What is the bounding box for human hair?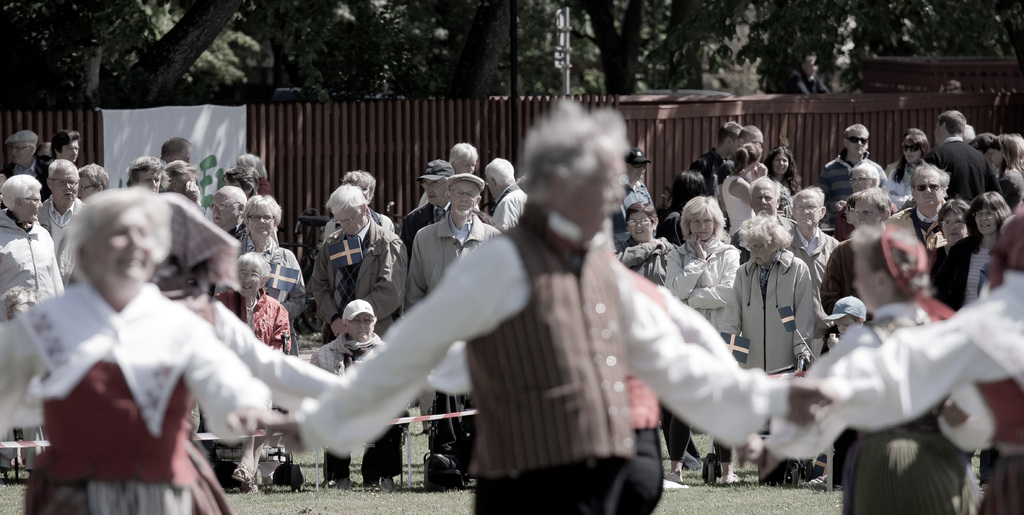
locate(488, 154, 515, 186).
